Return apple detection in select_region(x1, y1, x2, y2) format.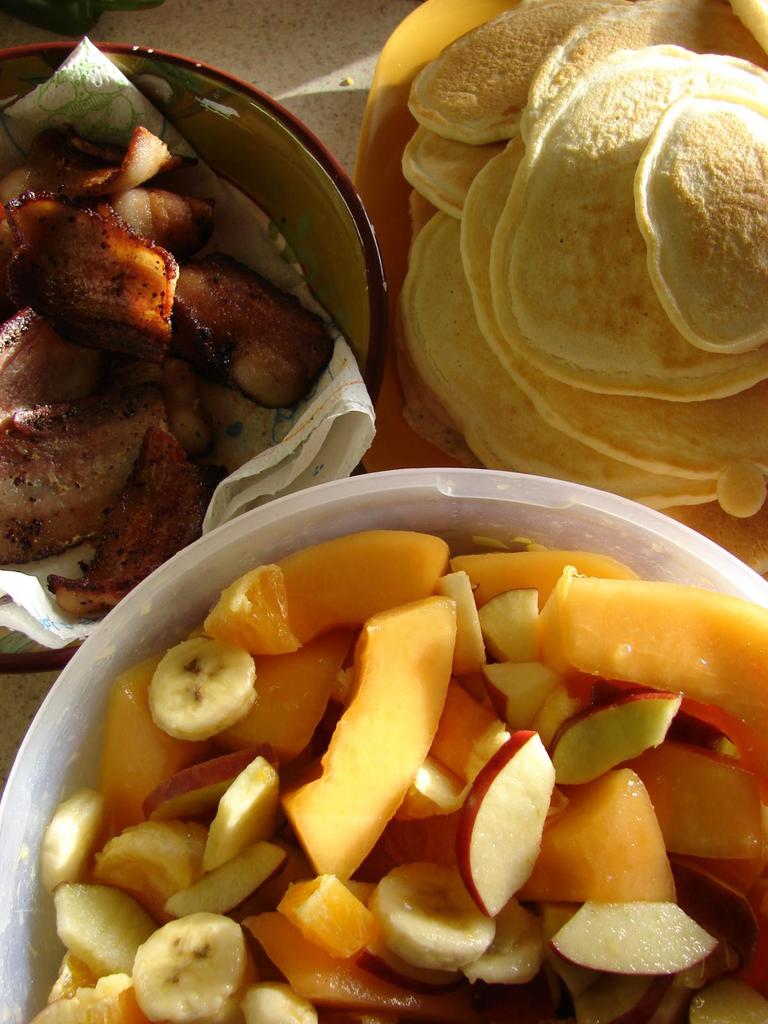
select_region(131, 912, 252, 1023).
